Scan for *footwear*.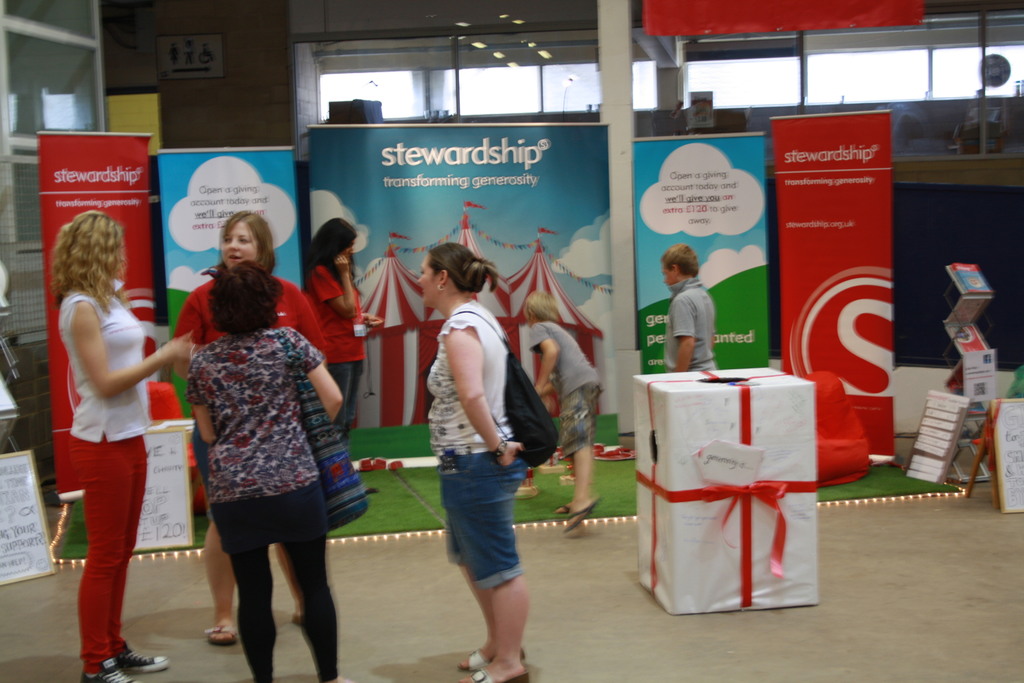
Scan result: 564,491,596,529.
